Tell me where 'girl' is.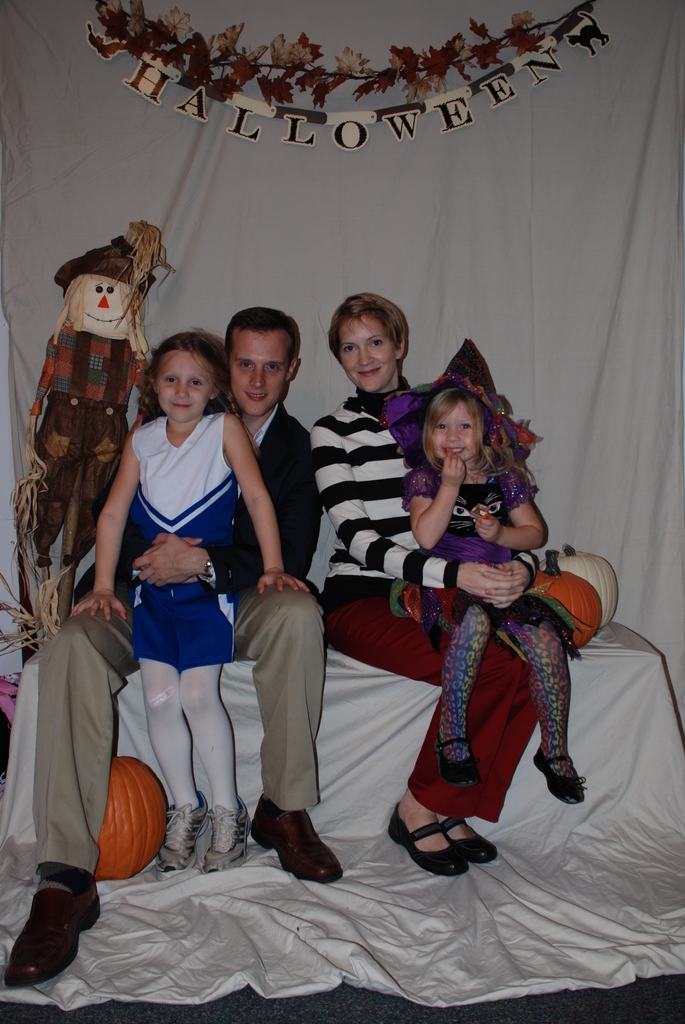
'girl' is at bbox=(70, 333, 312, 870).
